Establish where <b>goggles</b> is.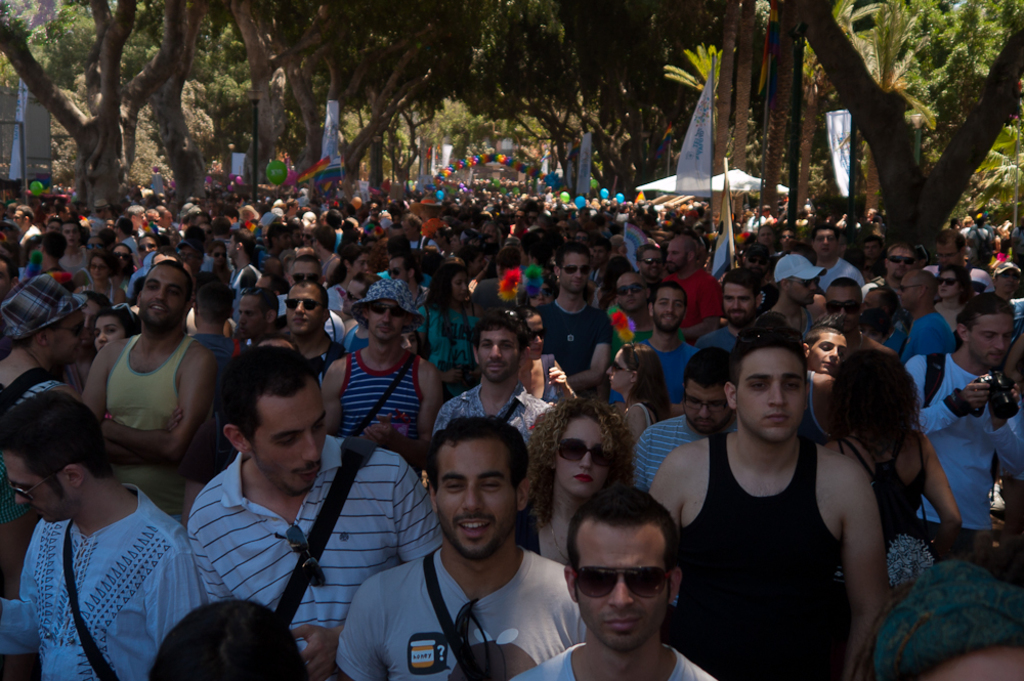
Established at BBox(530, 328, 546, 340).
